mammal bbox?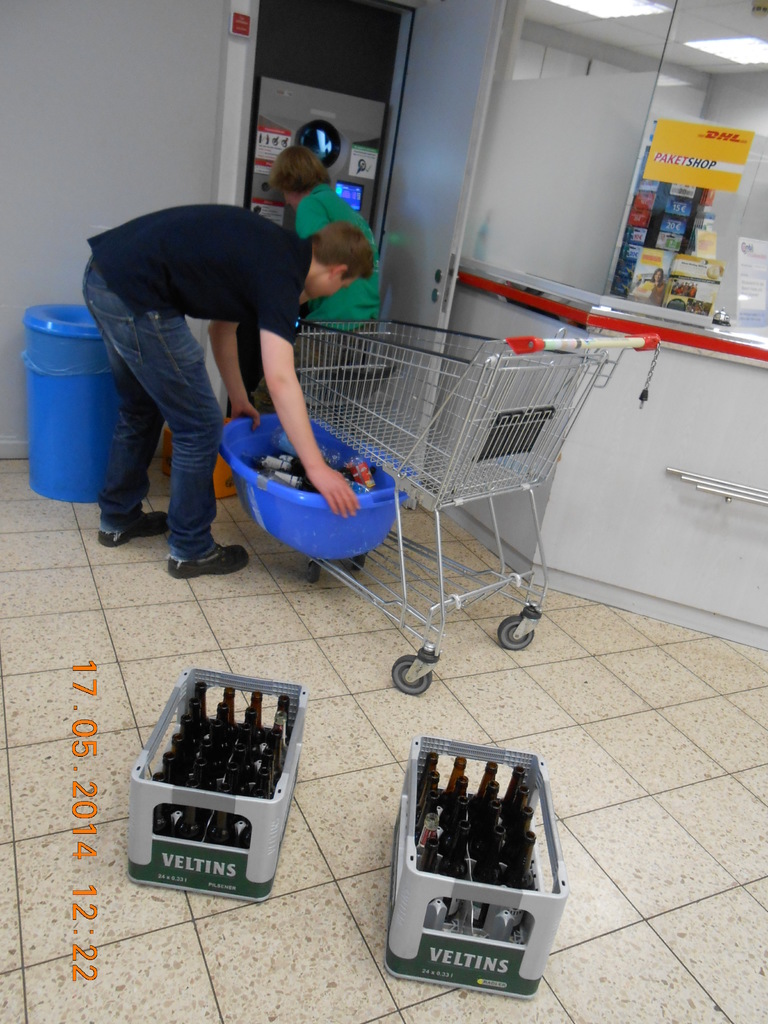
x1=230, y1=146, x2=381, y2=412
